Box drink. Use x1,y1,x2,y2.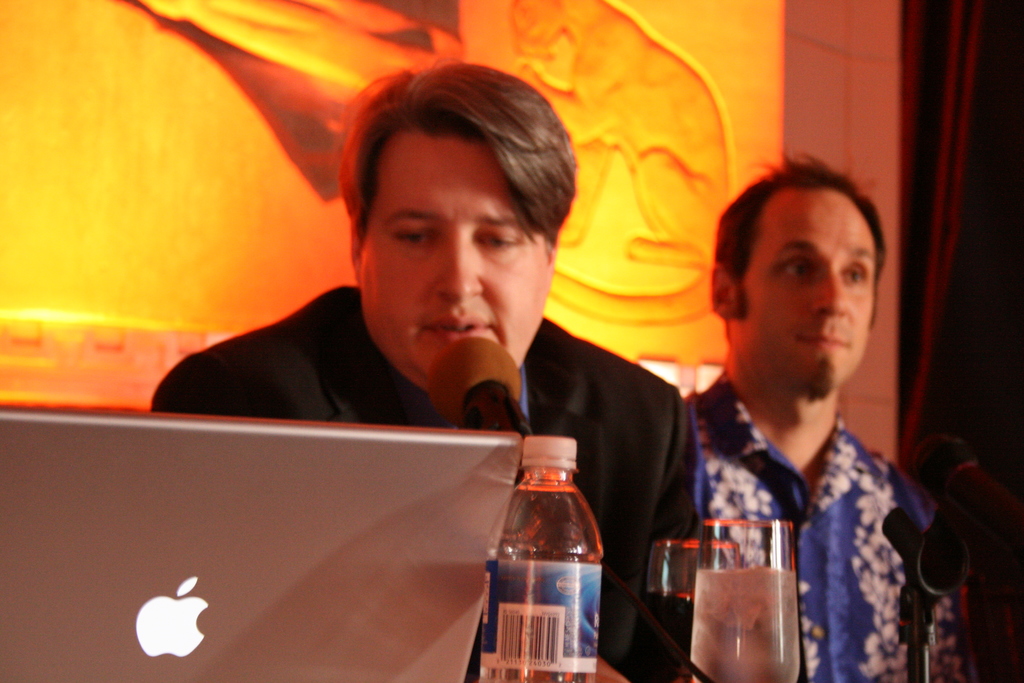
476,438,607,668.
